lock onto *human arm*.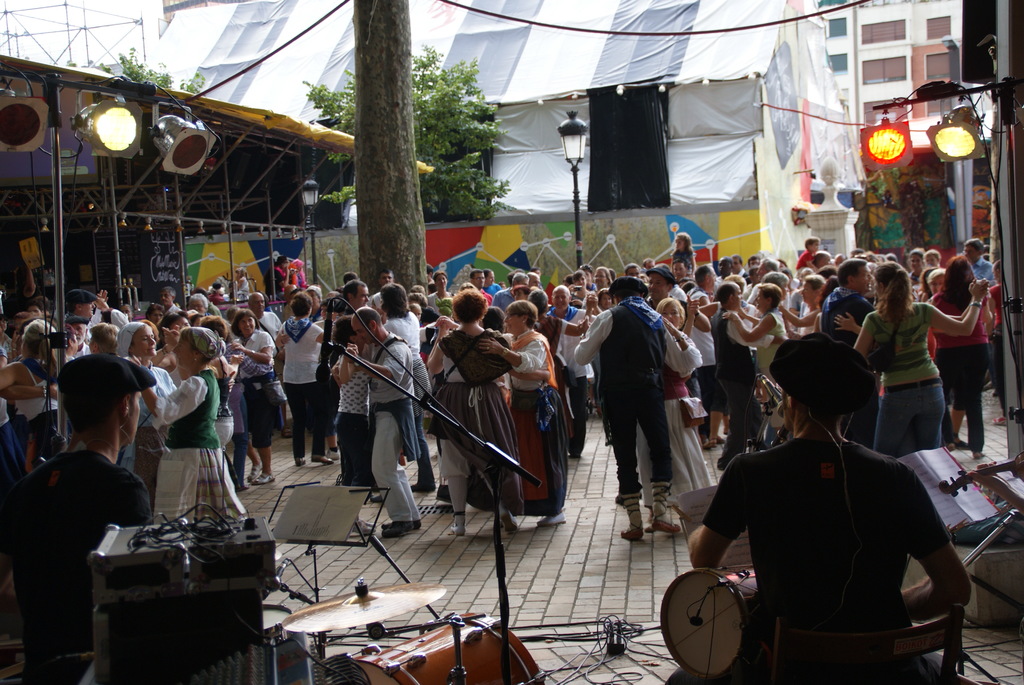
Locked: <region>547, 317, 589, 338</region>.
